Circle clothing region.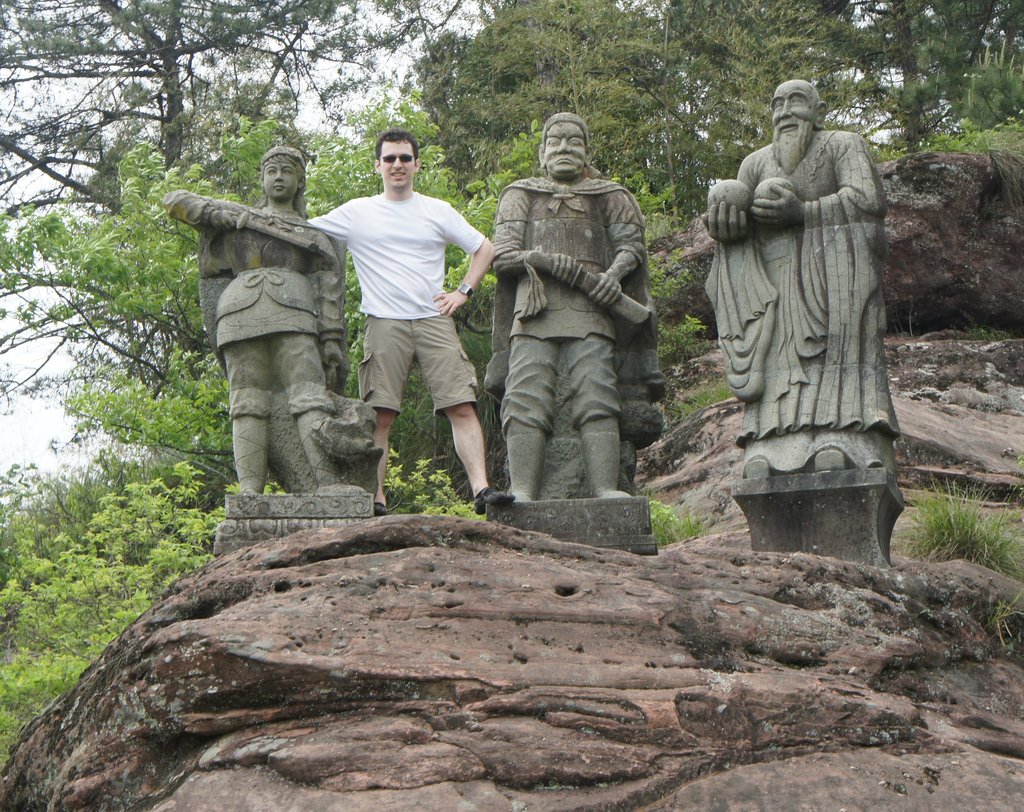
Region: box(708, 127, 905, 468).
